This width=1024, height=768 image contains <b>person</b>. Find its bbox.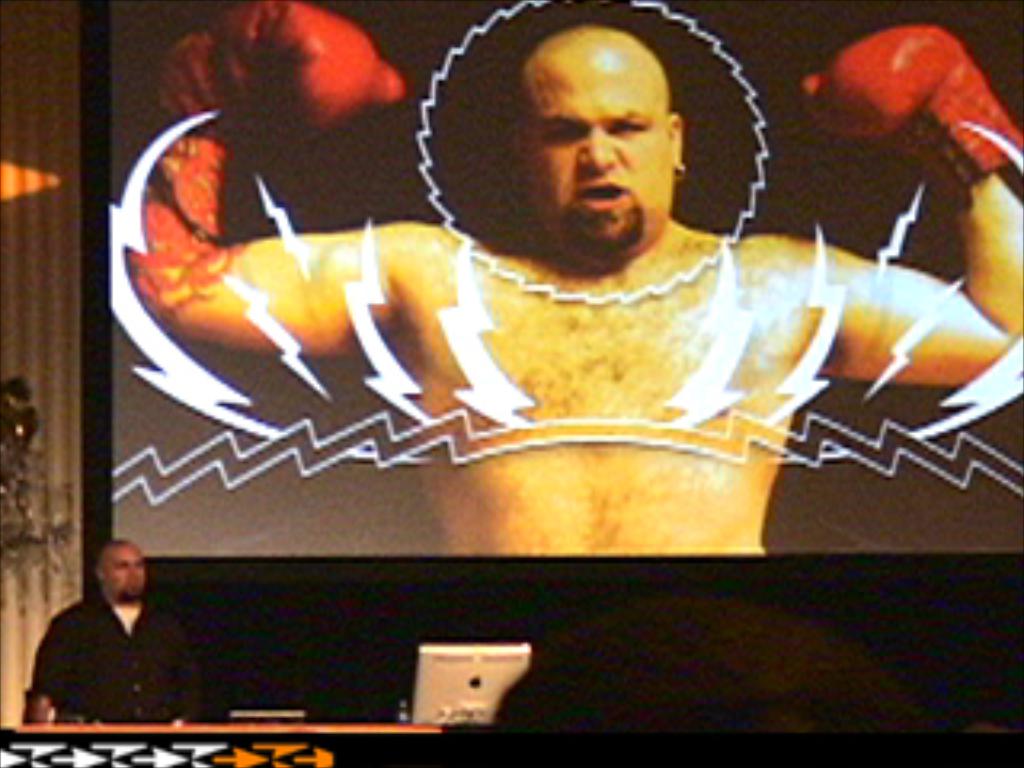
(left=134, top=0, right=1021, bottom=554).
